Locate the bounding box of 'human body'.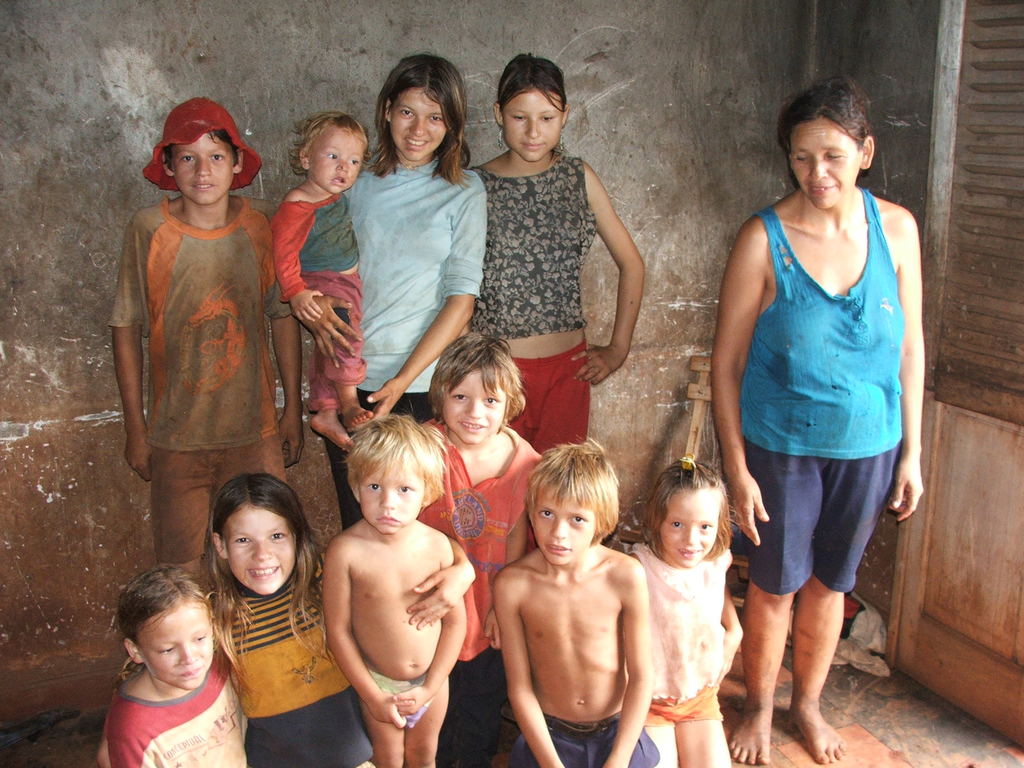
Bounding box: [106, 556, 252, 767].
